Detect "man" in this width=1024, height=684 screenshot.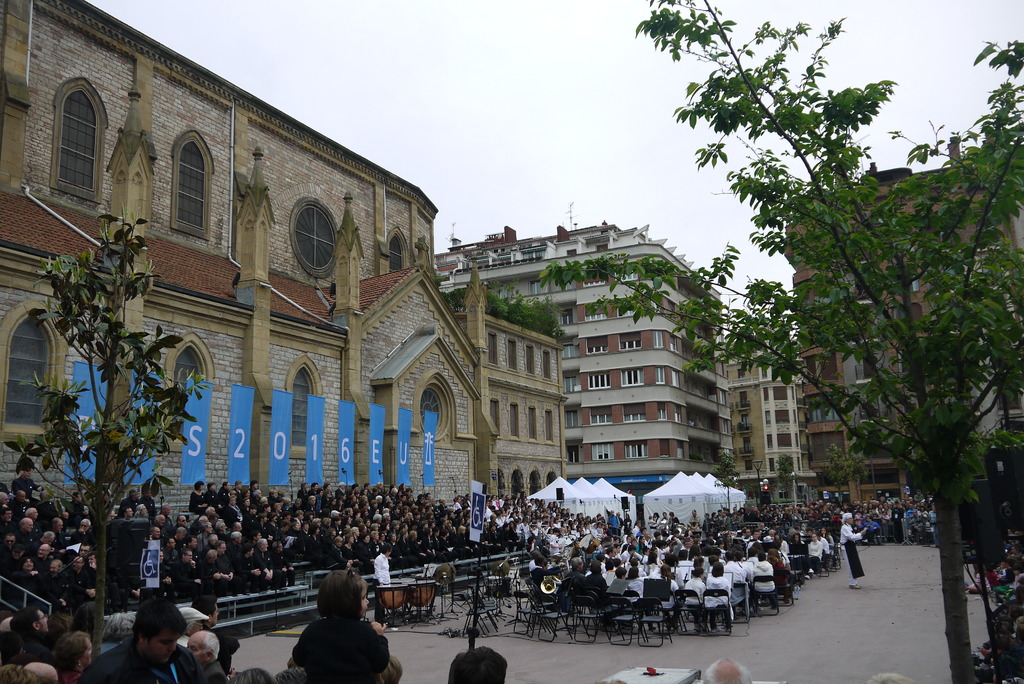
Detection: select_region(72, 594, 207, 683).
